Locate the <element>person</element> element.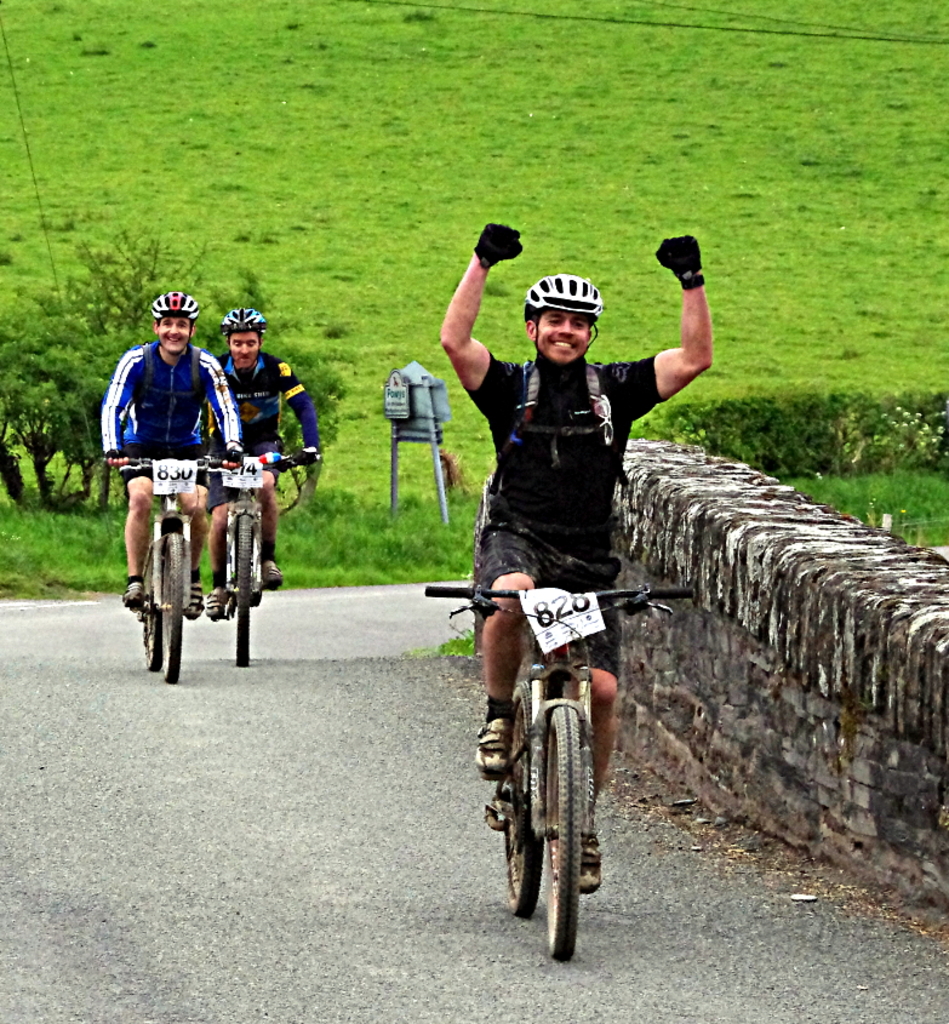
Element bbox: pyautogui.locateOnScreen(440, 221, 719, 898).
